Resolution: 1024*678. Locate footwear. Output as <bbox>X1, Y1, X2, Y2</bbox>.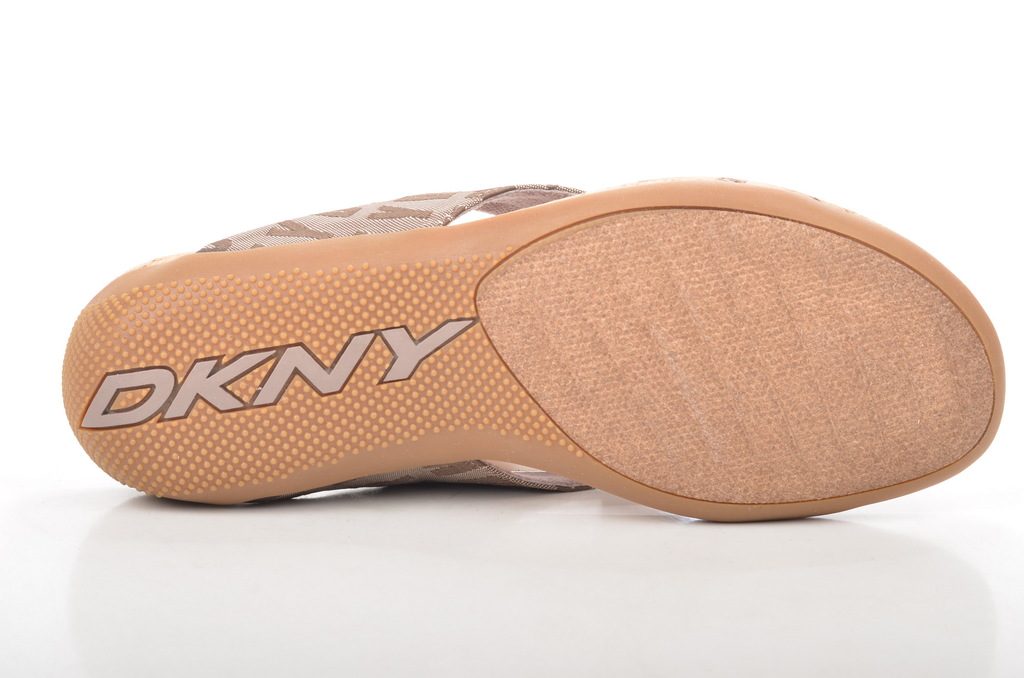
<bbox>90, 178, 1023, 517</bbox>.
